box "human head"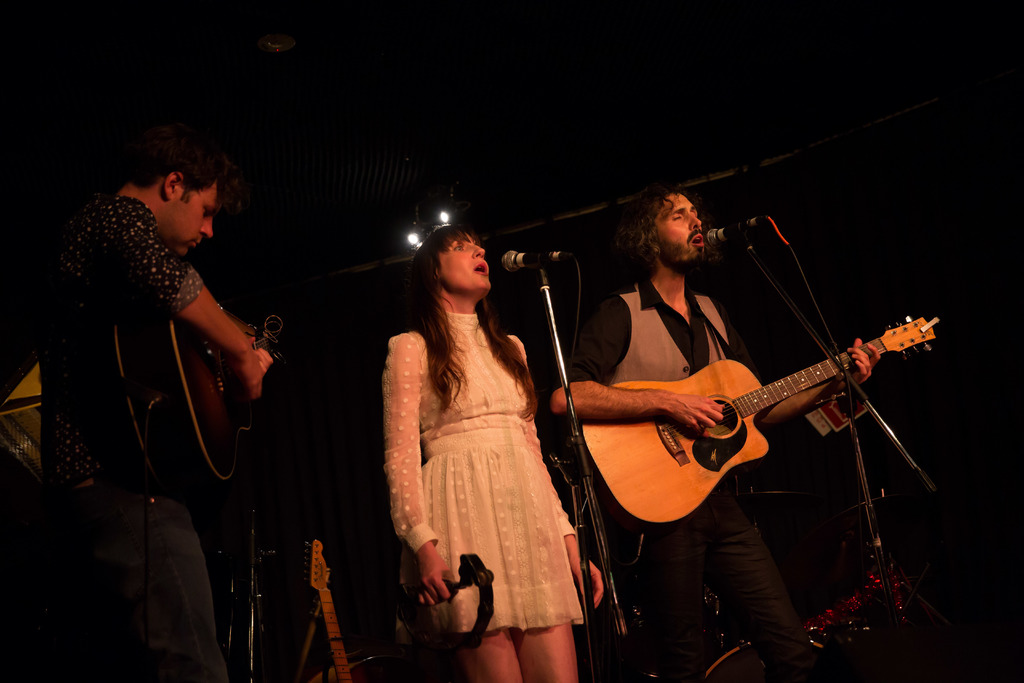
131 138 230 257
